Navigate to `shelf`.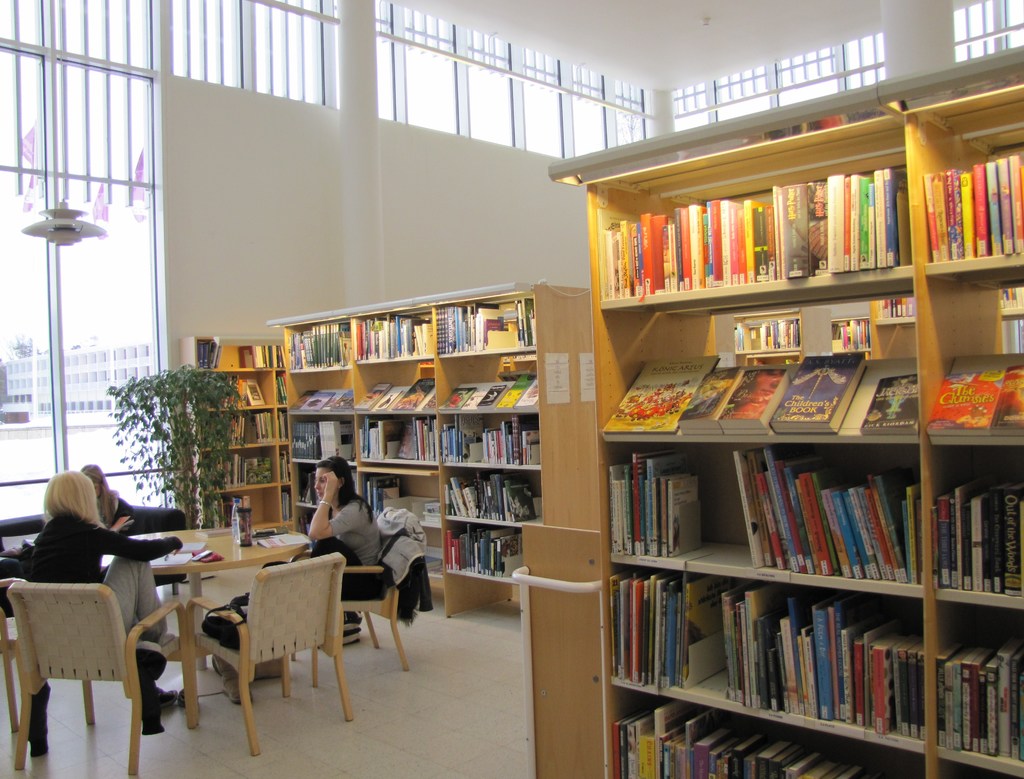
Navigation target: 204 405 278 451.
